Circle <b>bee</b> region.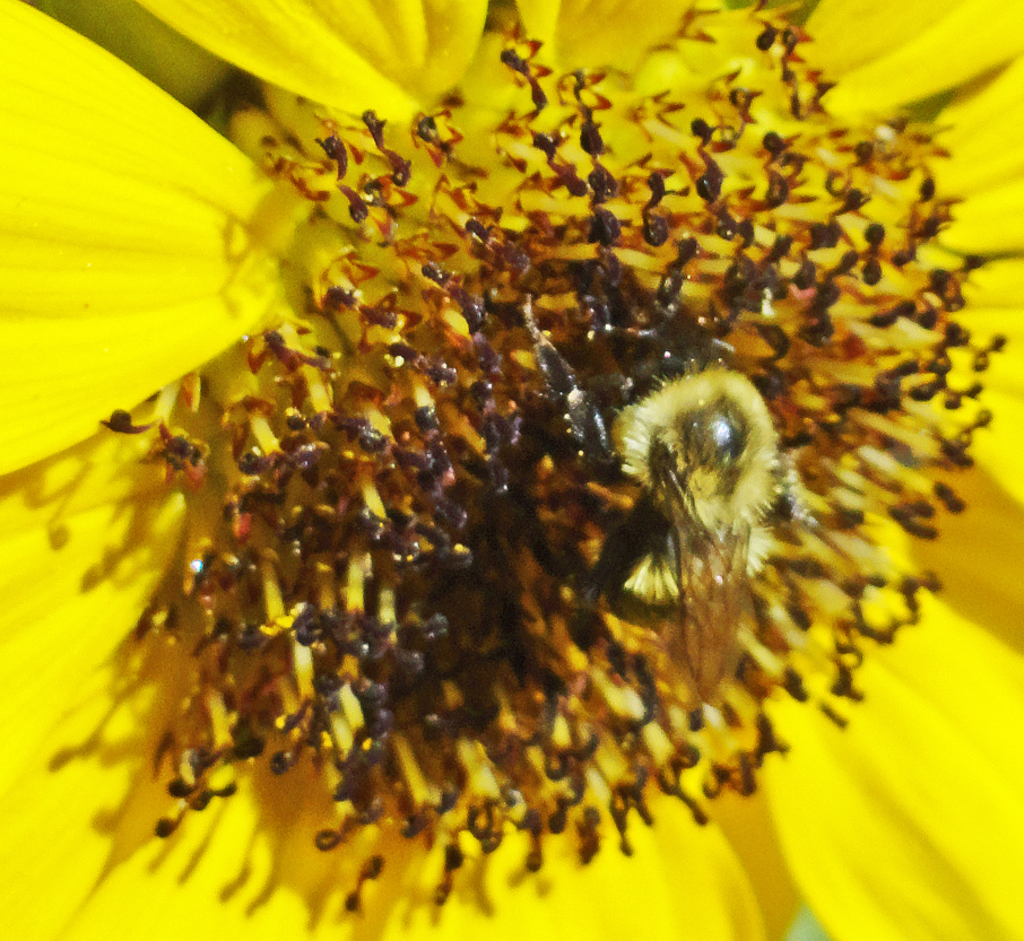
Region: Rect(588, 308, 809, 629).
